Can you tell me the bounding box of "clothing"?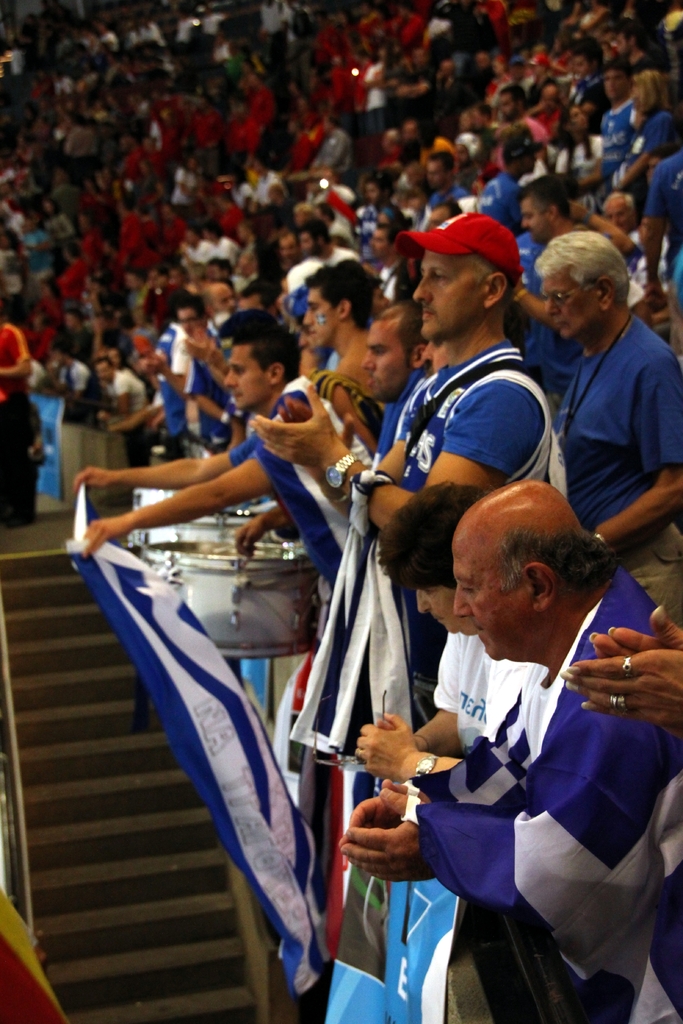
545/300/681/601.
